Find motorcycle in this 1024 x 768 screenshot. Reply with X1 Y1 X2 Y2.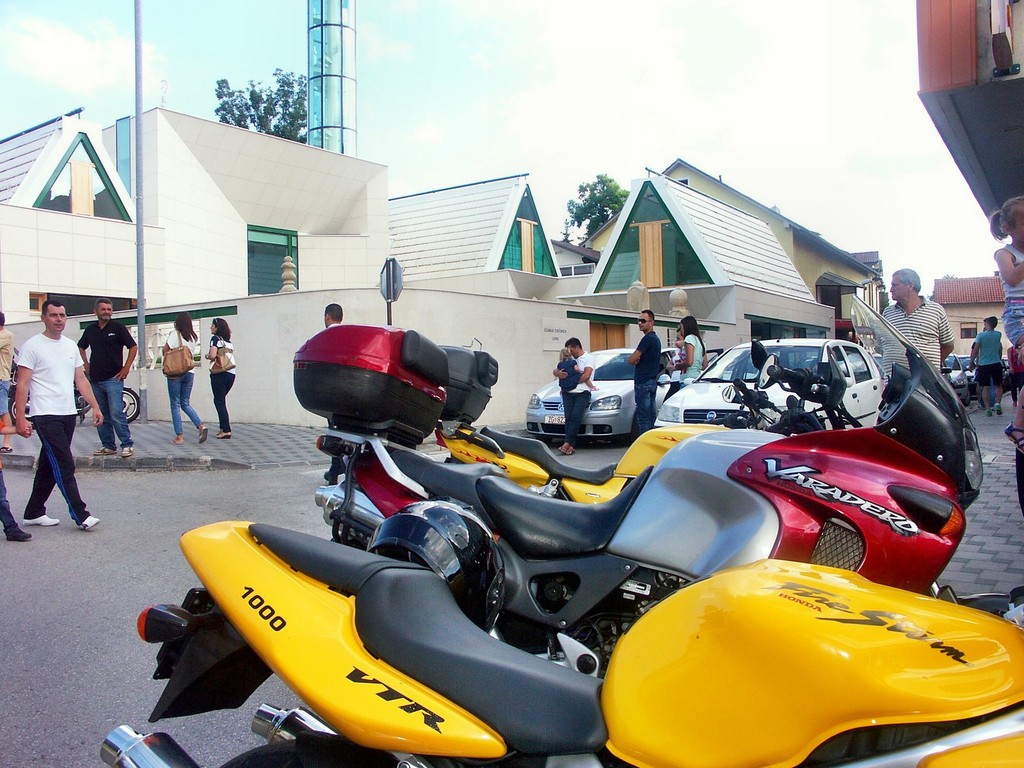
435 340 862 504.
